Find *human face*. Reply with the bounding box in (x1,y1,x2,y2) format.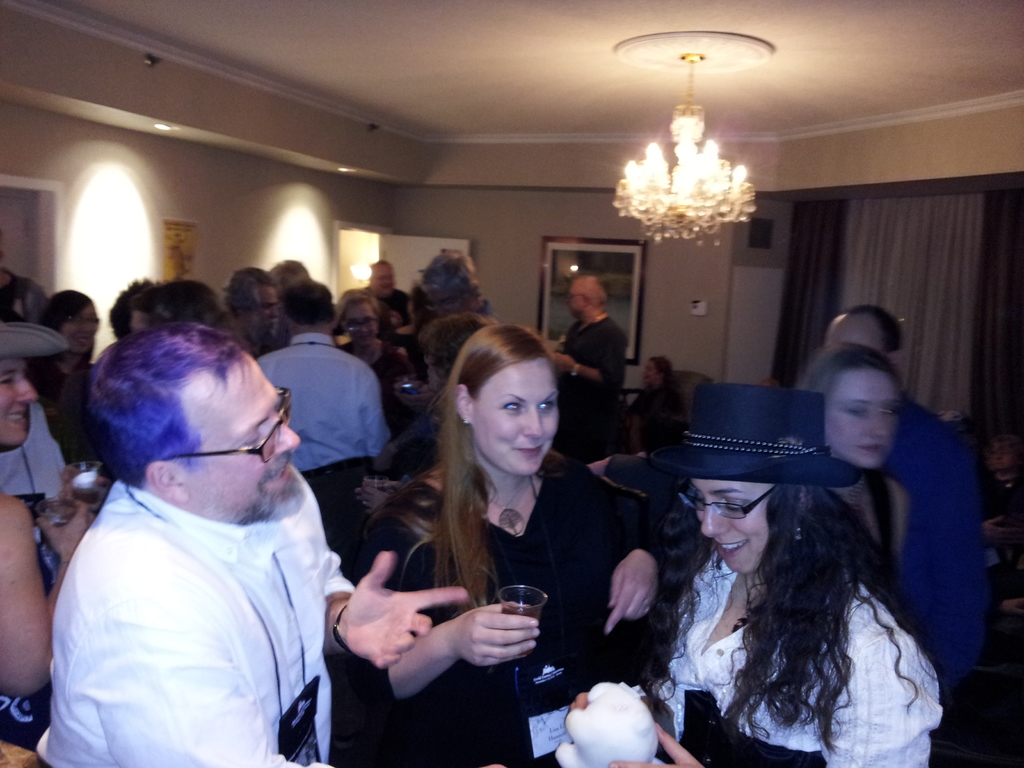
(180,362,303,515).
